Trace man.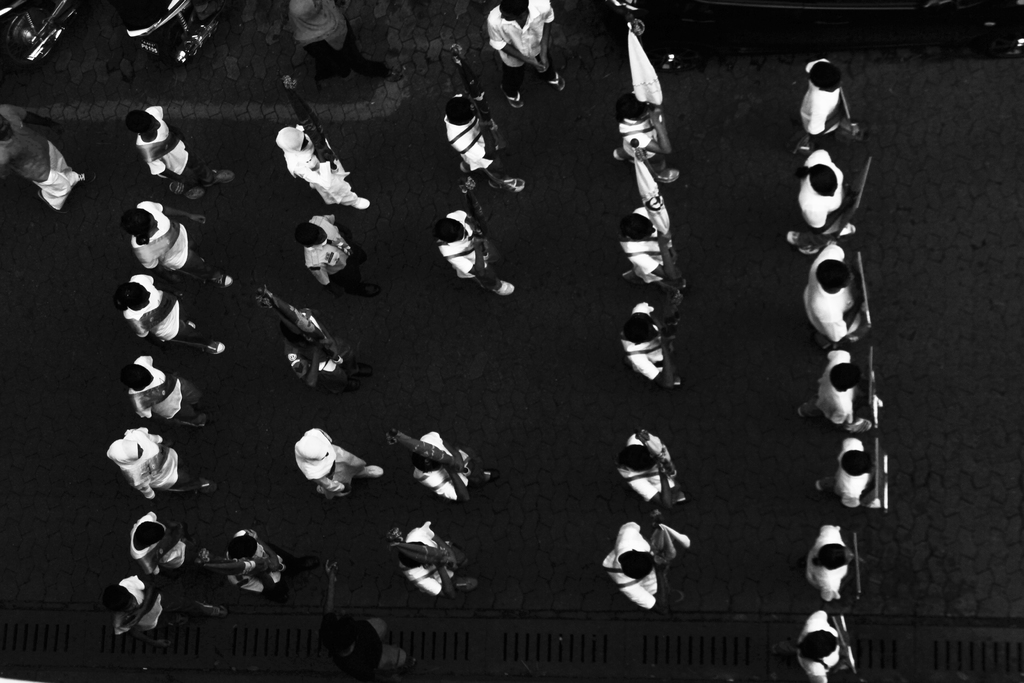
Traced to (294,202,344,279).
